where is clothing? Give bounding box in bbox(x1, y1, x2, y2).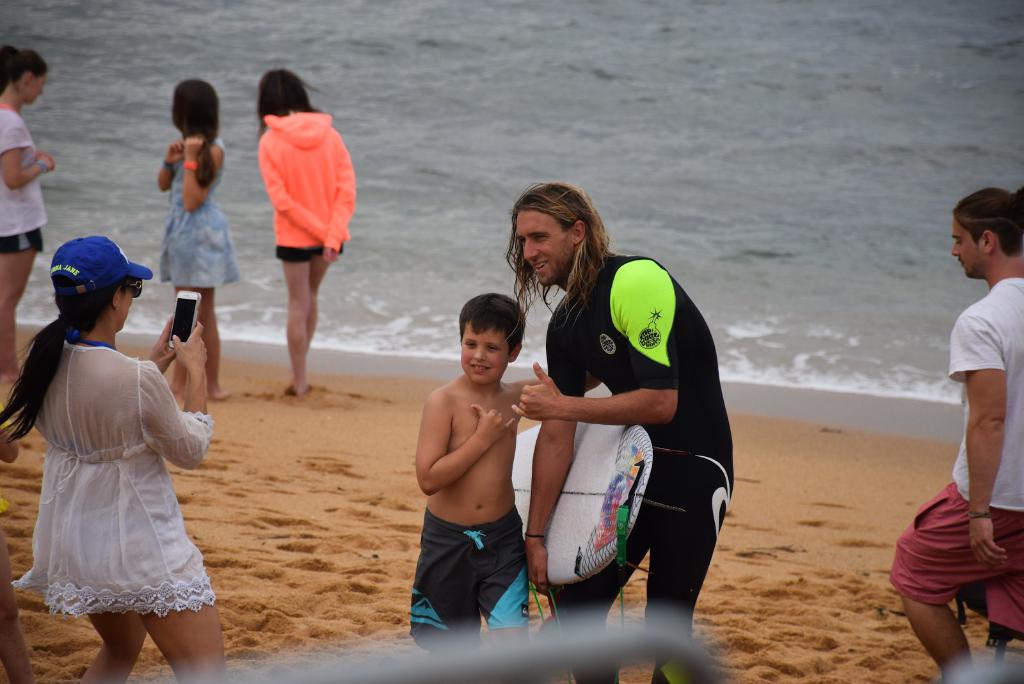
bbox(0, 109, 46, 250).
